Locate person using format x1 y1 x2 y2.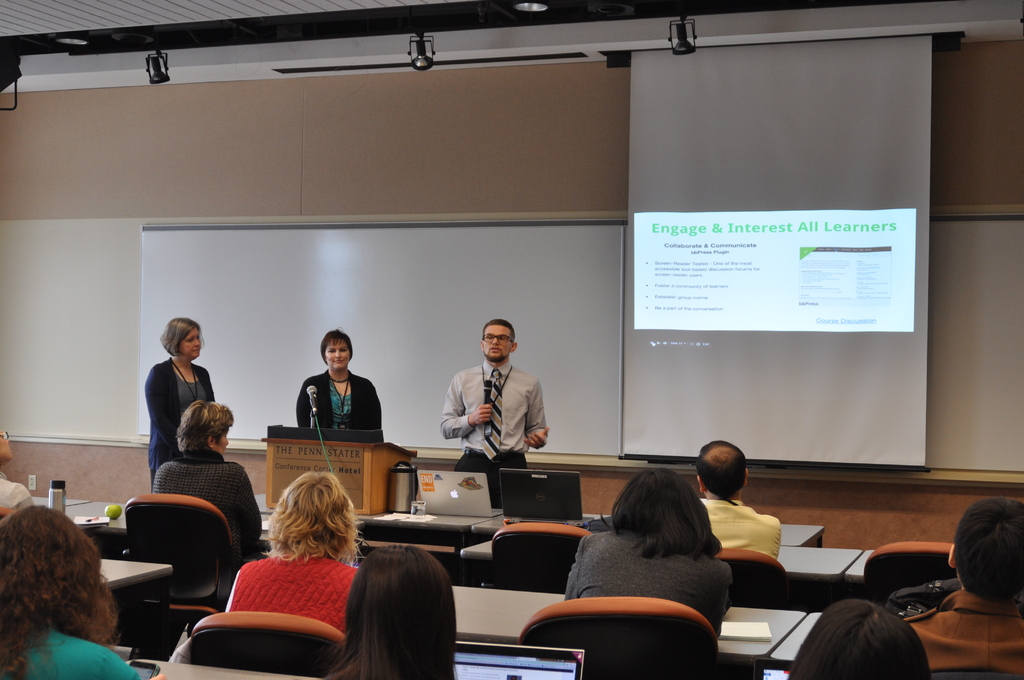
786 603 932 679.
